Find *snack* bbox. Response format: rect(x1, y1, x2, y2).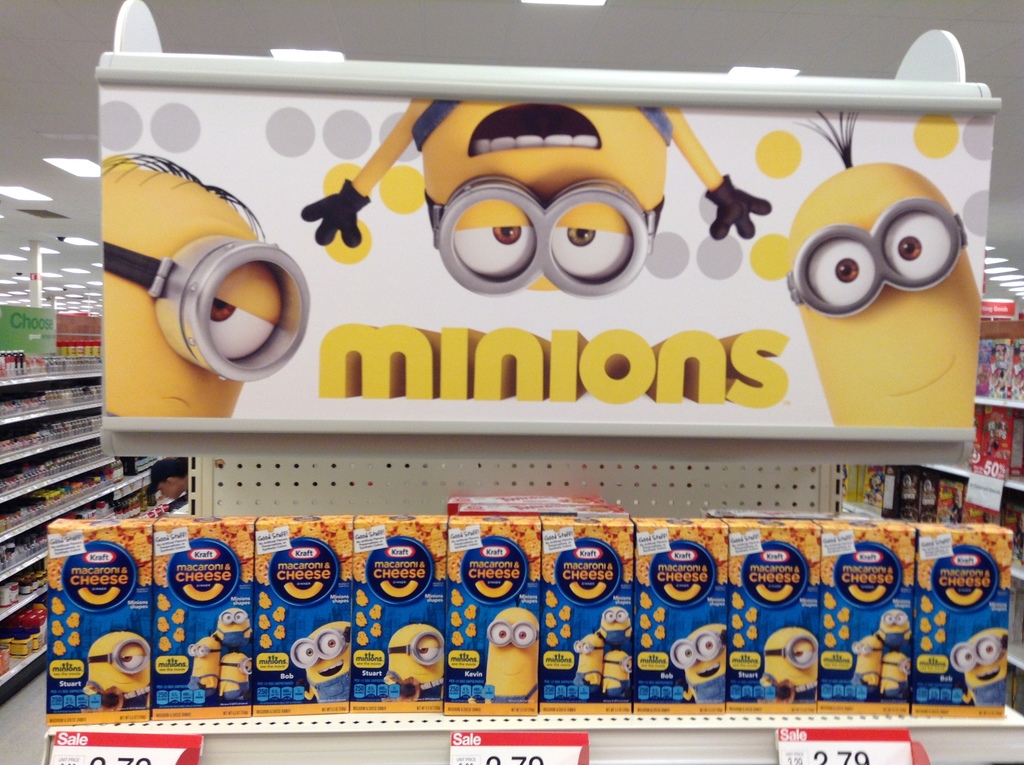
rect(51, 639, 65, 656).
